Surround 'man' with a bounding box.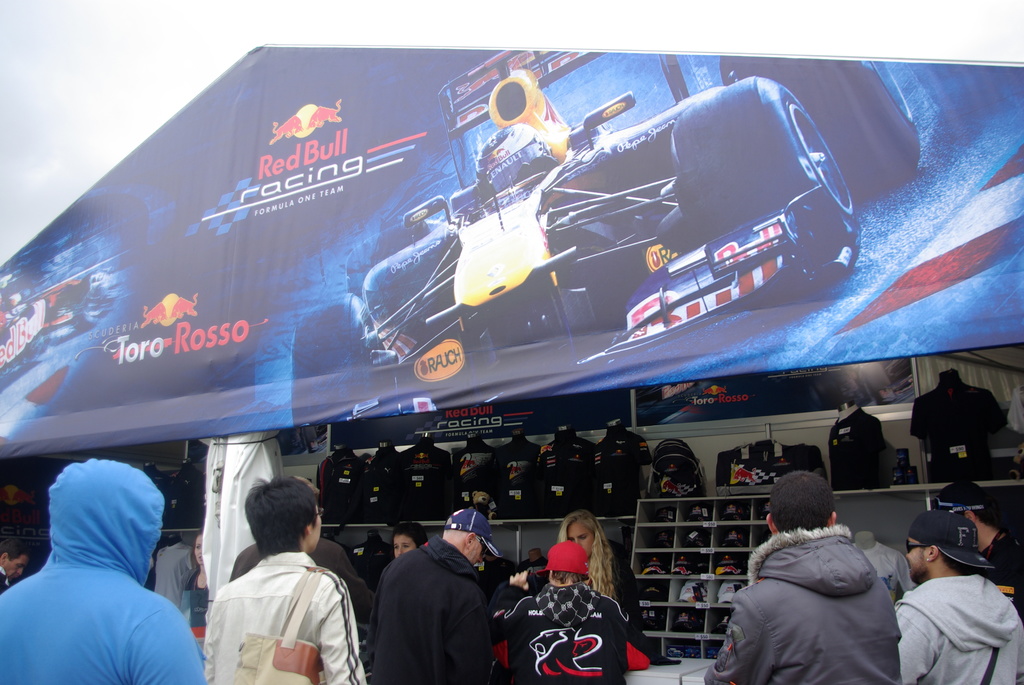
[left=186, top=491, right=362, bottom=684].
